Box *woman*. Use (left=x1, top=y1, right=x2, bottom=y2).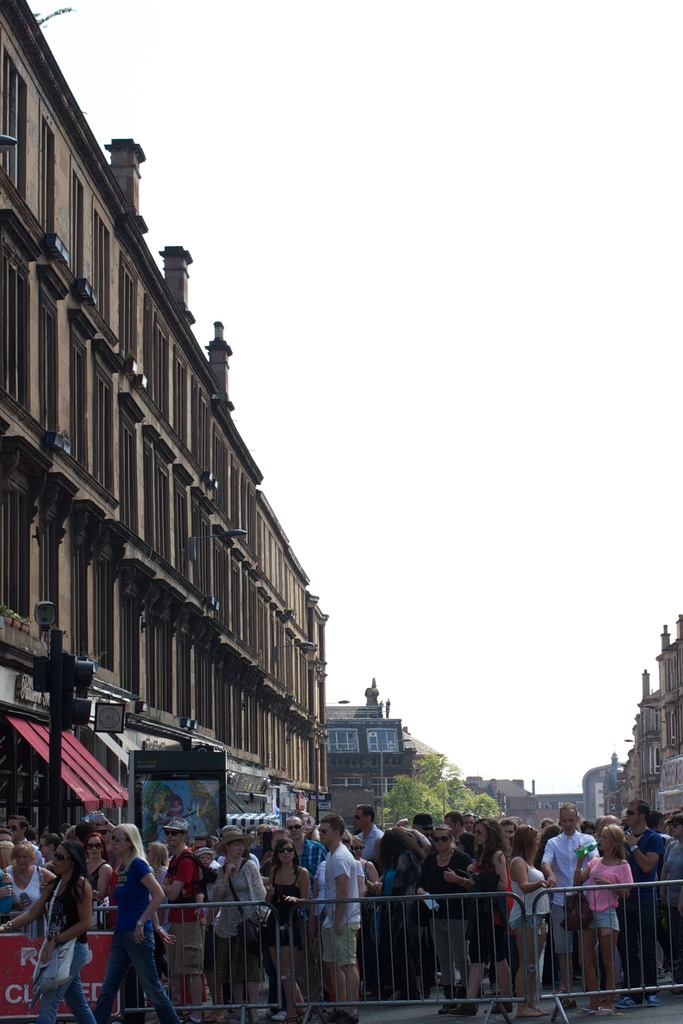
(left=264, top=838, right=311, bottom=1023).
